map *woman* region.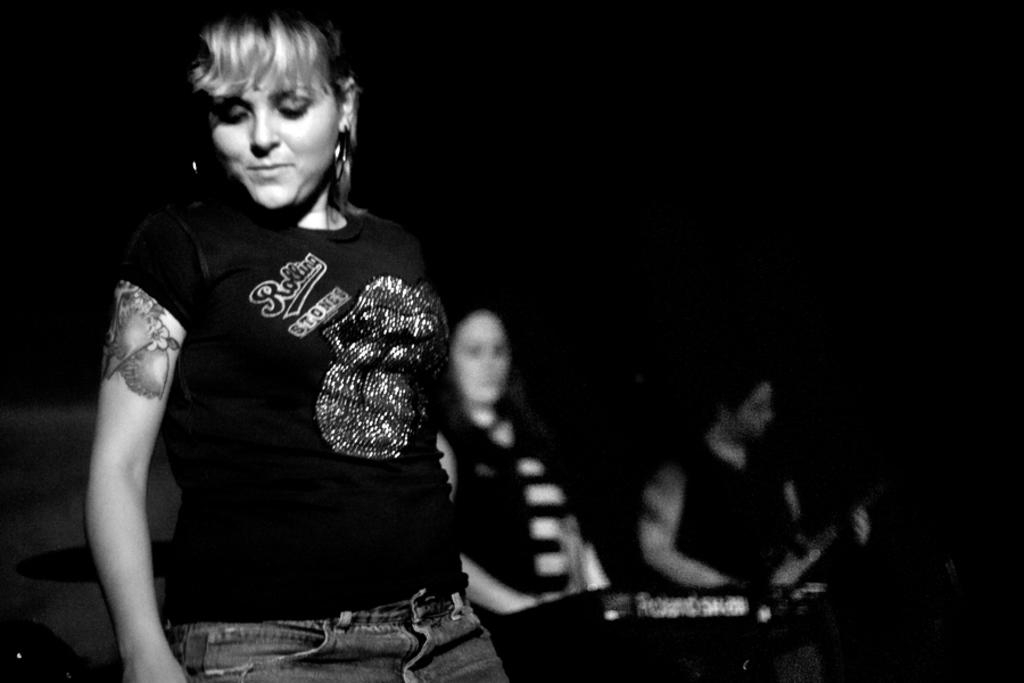
Mapped to <region>76, 16, 513, 682</region>.
